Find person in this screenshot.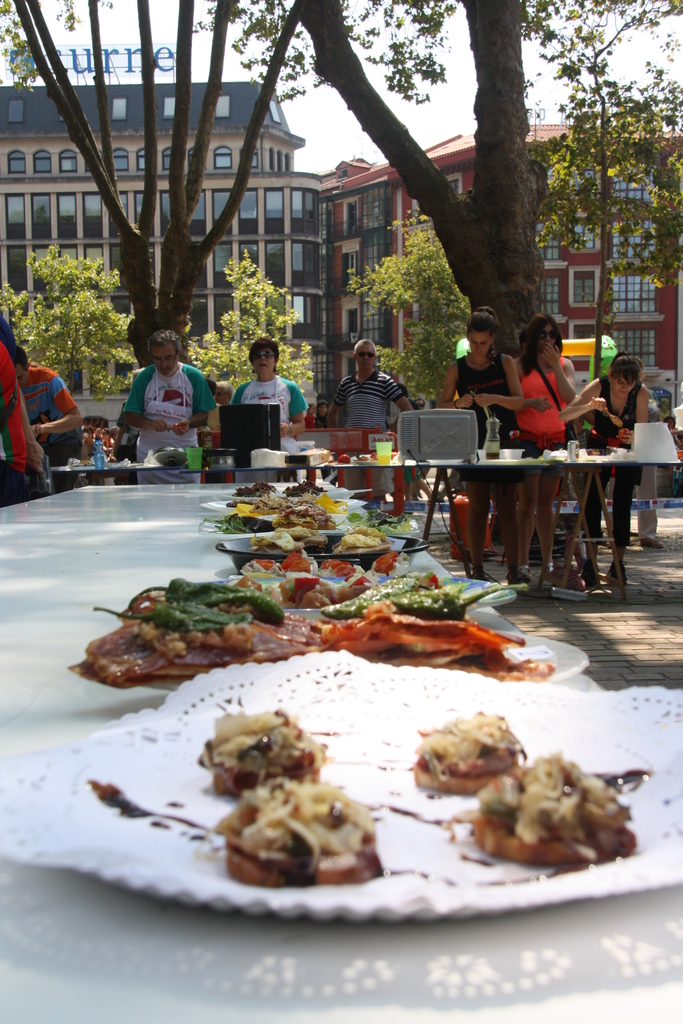
The bounding box for person is (left=94, top=426, right=101, bottom=445).
